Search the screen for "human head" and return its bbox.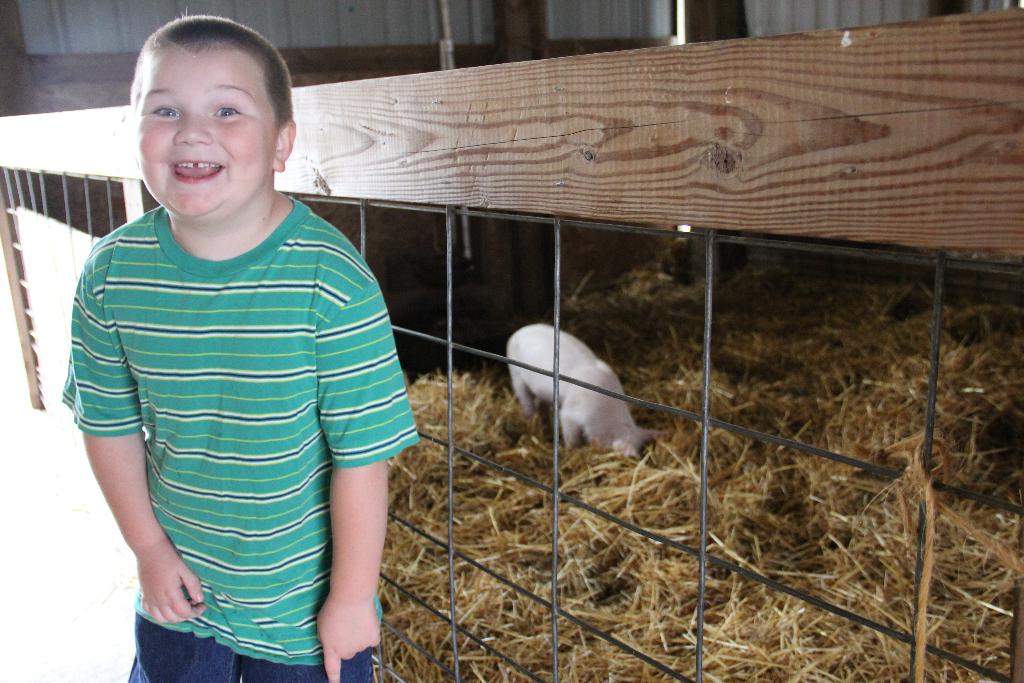
Found: detection(118, 17, 295, 229).
